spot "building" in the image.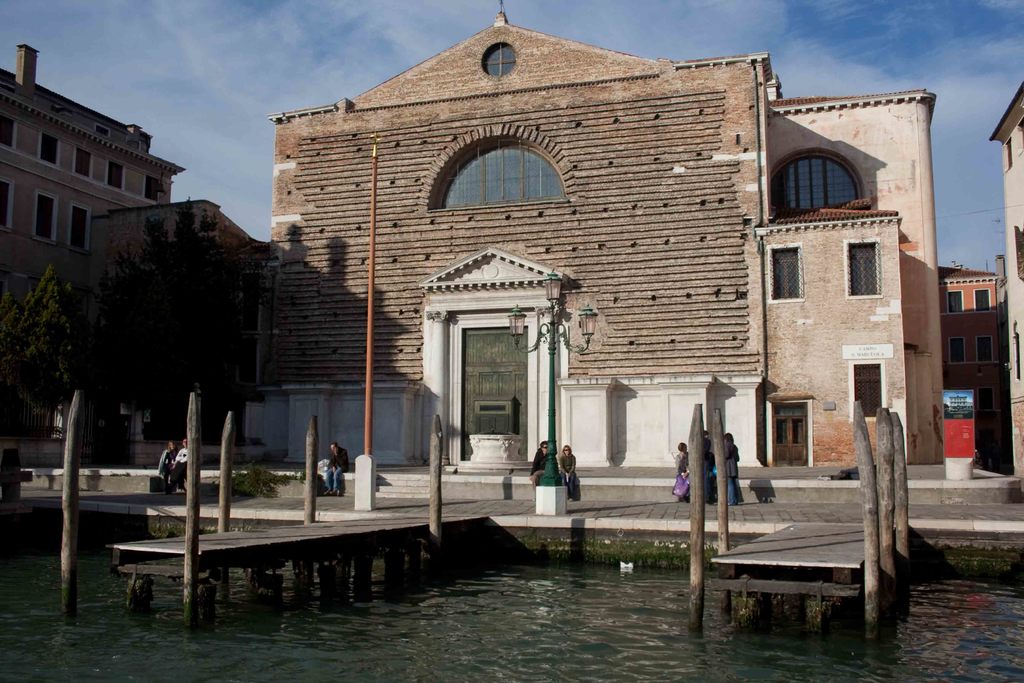
"building" found at {"left": 0, "top": 37, "right": 188, "bottom": 437}.
